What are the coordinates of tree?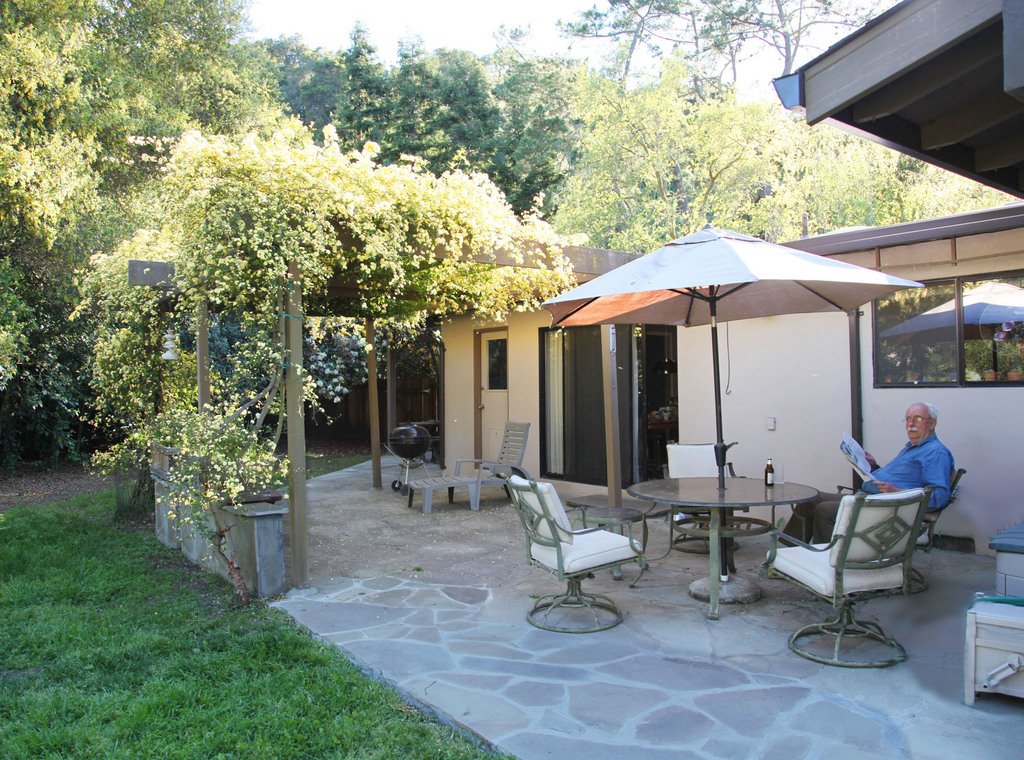
bbox=[482, 17, 602, 228].
